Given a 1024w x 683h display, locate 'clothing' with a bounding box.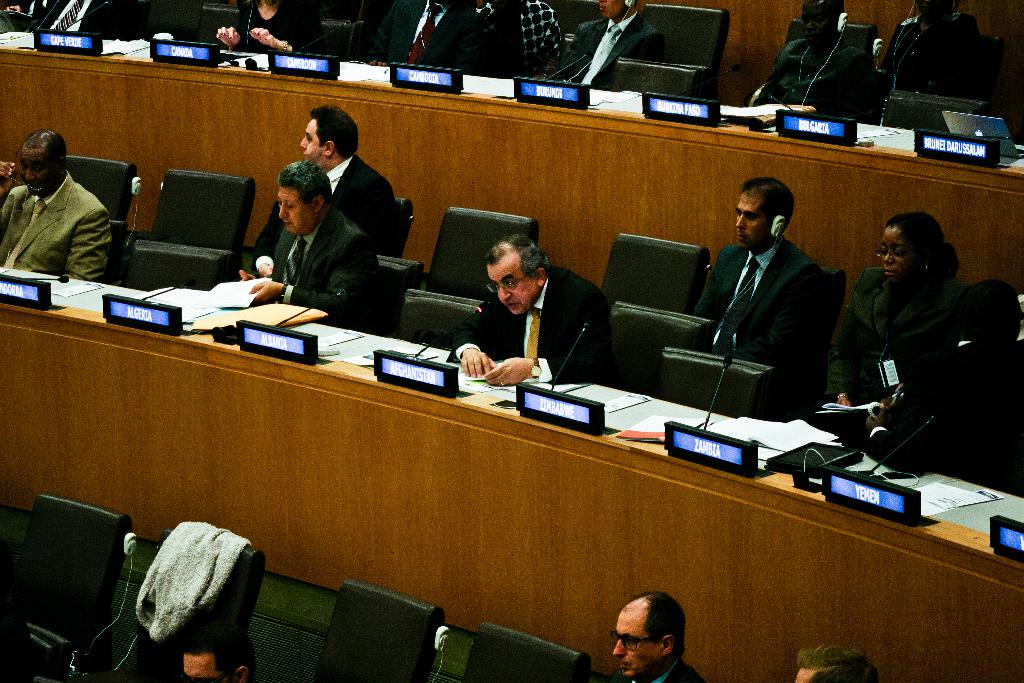
Located: bbox=[474, 0, 564, 81].
